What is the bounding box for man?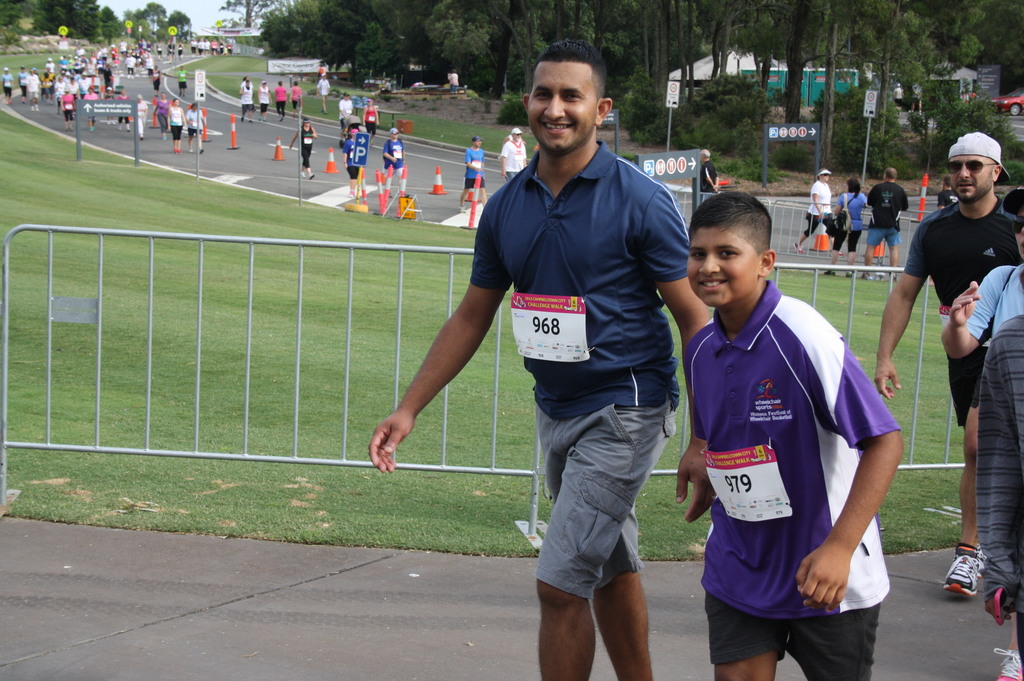
(x1=684, y1=178, x2=910, y2=680).
